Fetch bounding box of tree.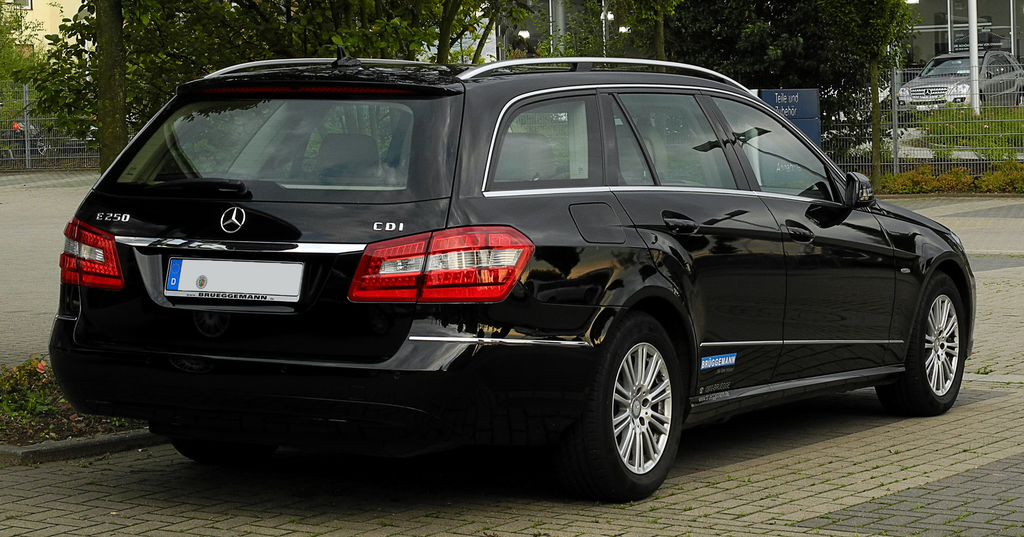
Bbox: 88, 0, 137, 182.
